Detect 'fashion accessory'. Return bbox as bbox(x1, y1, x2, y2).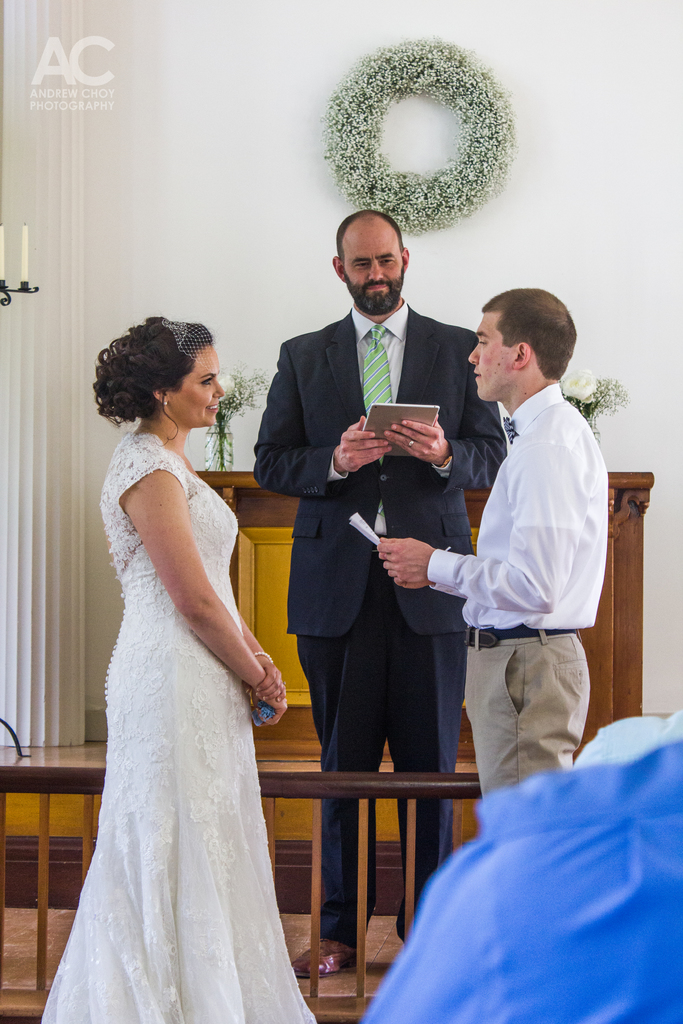
bbox(363, 323, 391, 517).
